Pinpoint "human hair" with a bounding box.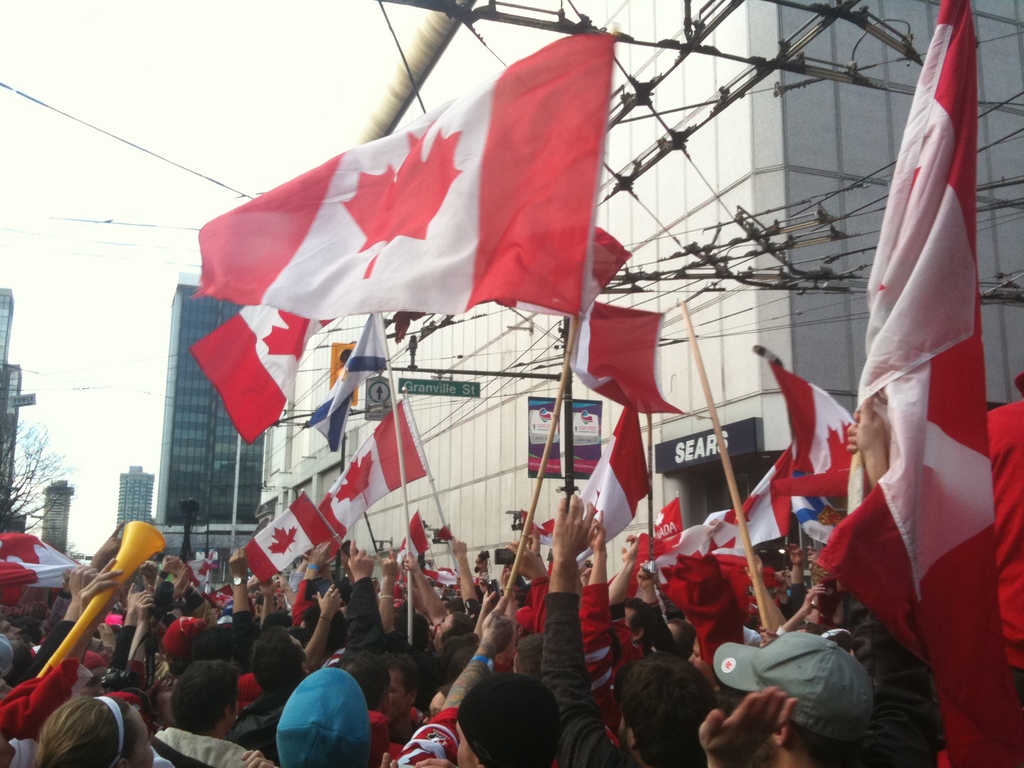
(x1=340, y1=653, x2=393, y2=720).
